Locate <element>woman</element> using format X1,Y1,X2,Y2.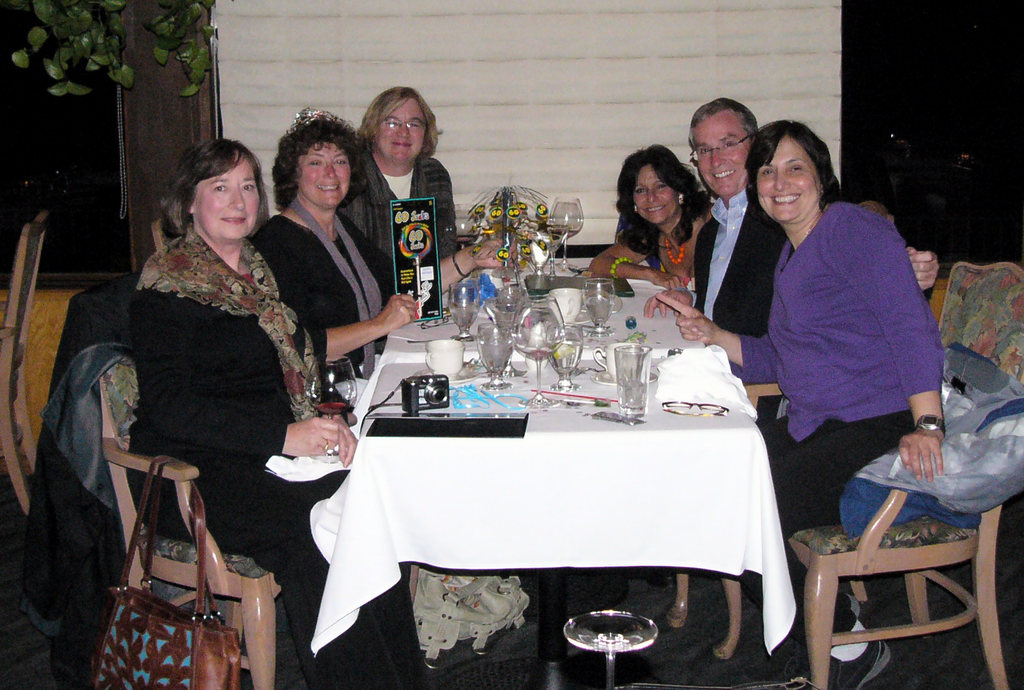
150,135,436,689.
